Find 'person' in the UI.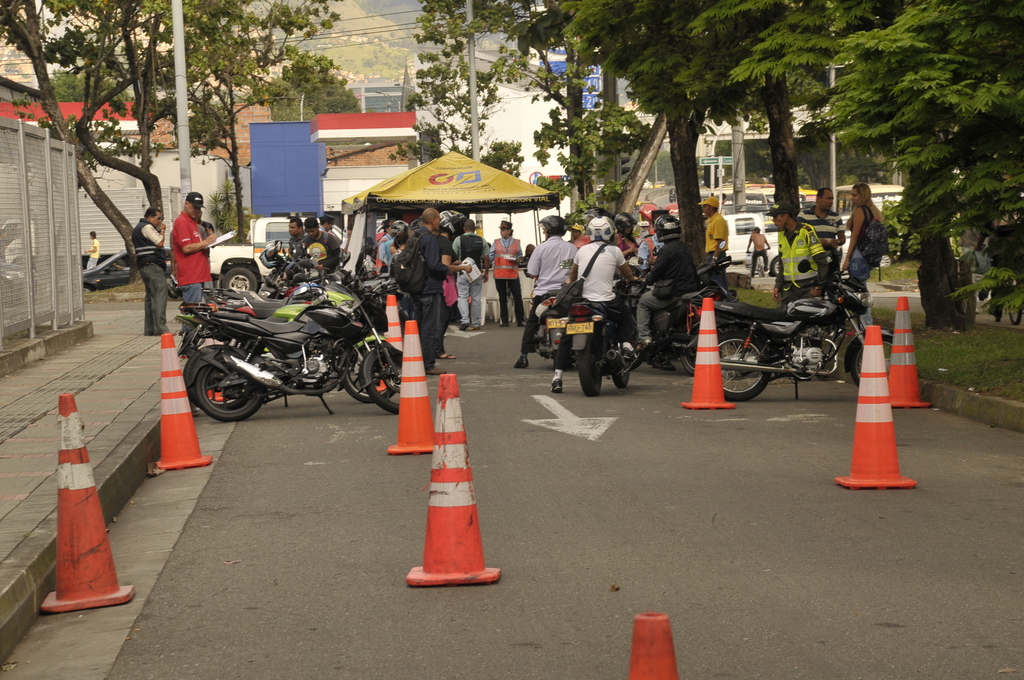
UI element at box=[292, 222, 310, 243].
